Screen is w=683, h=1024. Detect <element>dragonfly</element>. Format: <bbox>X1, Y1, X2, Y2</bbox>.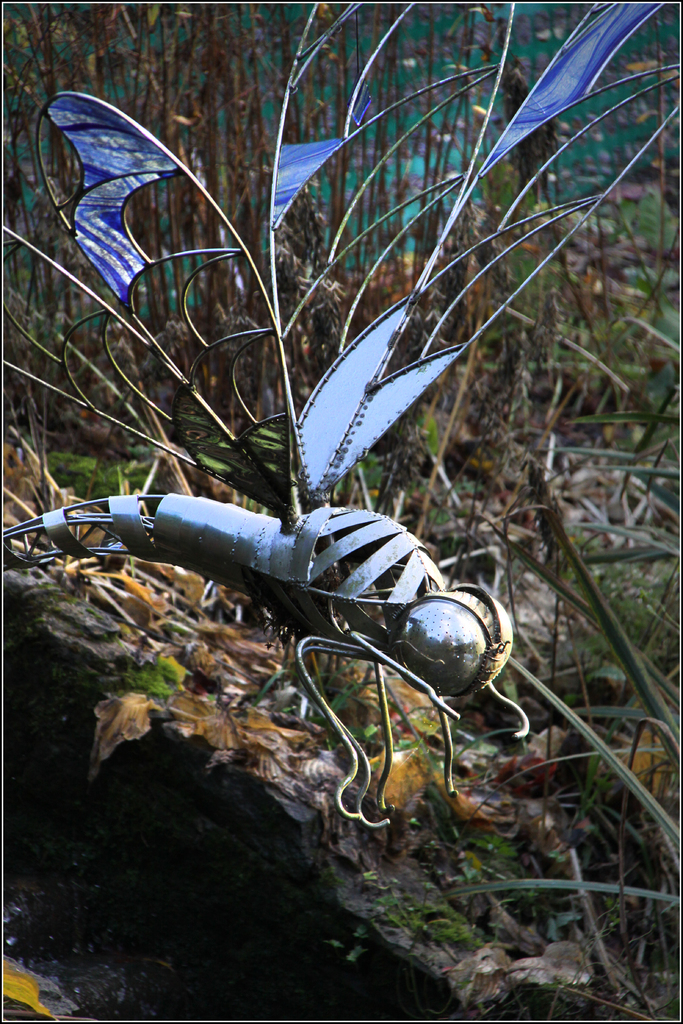
<bbox>0, 0, 682, 826</bbox>.
